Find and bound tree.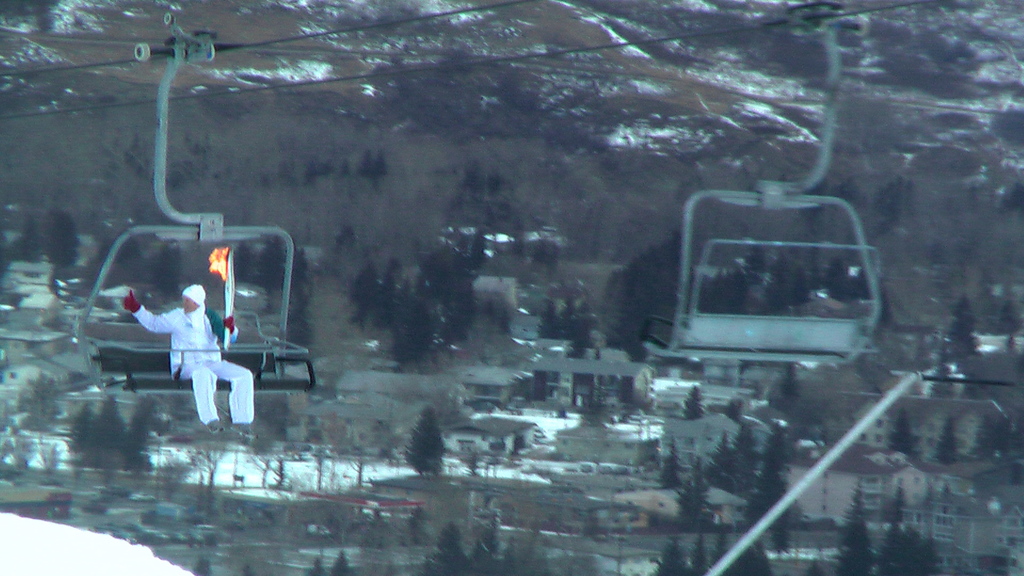
Bound: left=95, top=393, right=125, bottom=466.
